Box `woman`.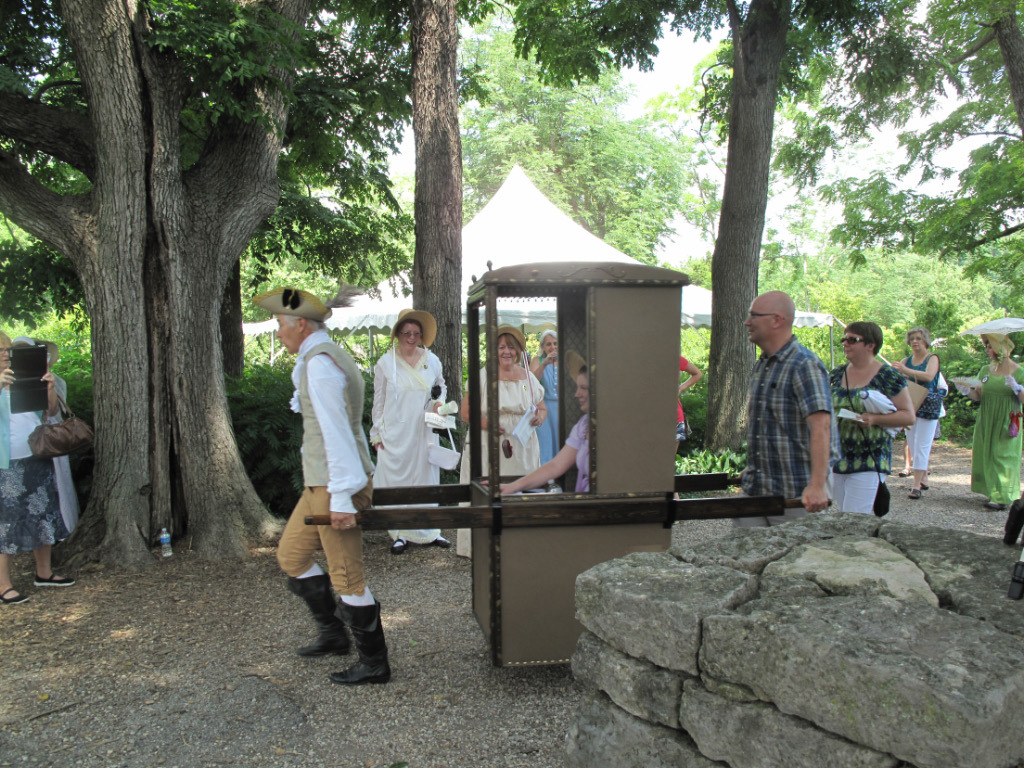
[820, 322, 916, 521].
